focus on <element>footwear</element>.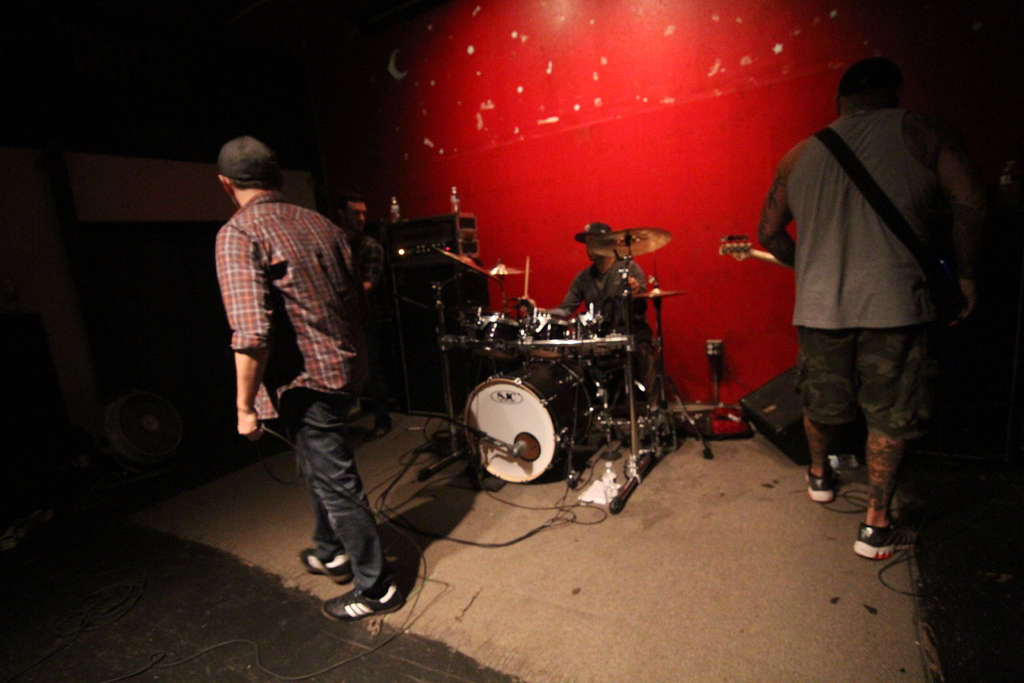
Focused at (x1=803, y1=463, x2=833, y2=502).
